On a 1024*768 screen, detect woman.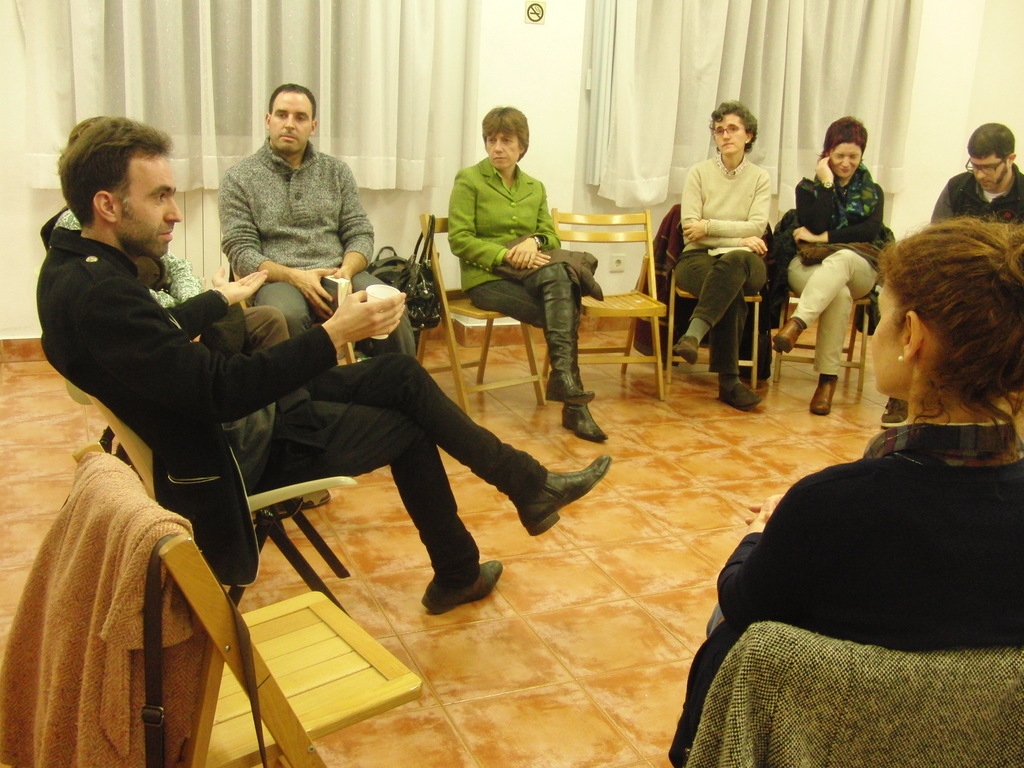
672,104,785,404.
